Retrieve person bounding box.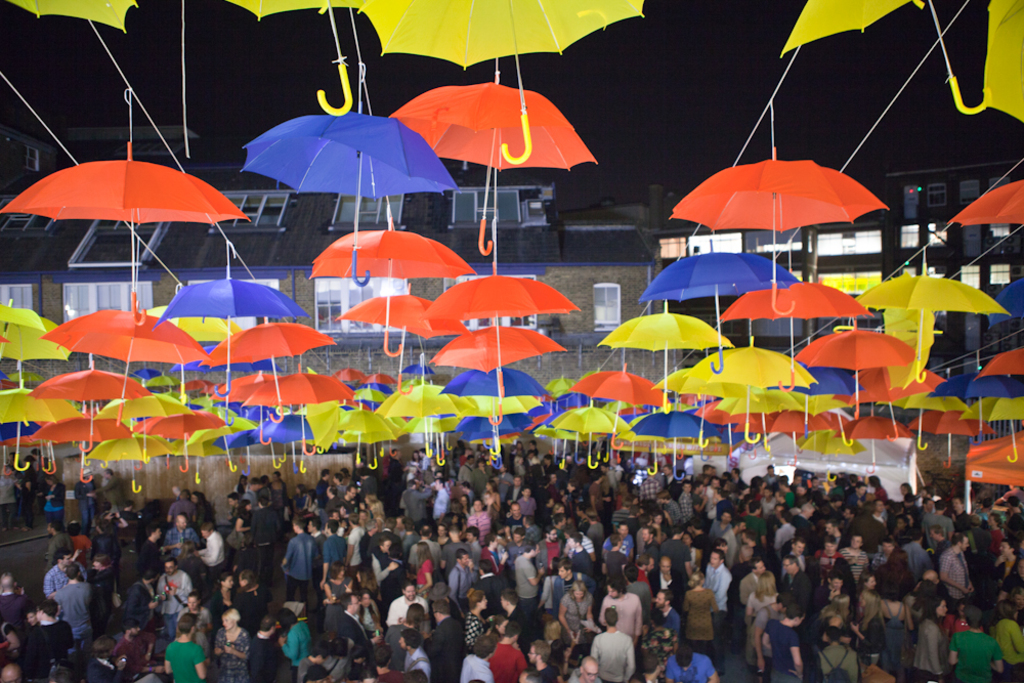
Bounding box: [x1=101, y1=511, x2=128, y2=533].
